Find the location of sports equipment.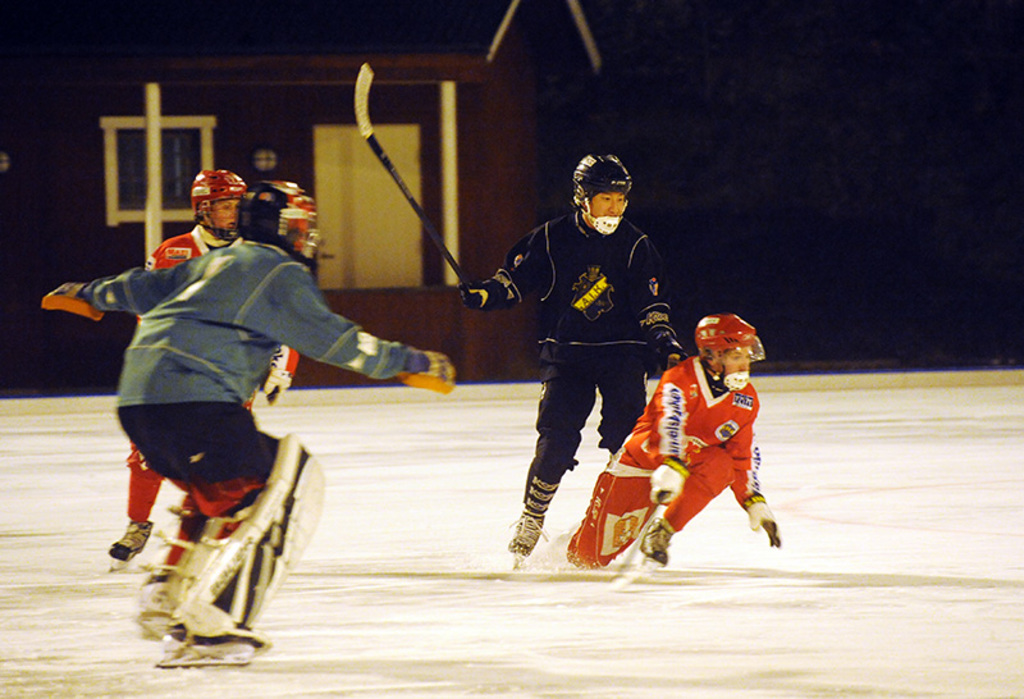
Location: {"x1": 108, "y1": 512, "x2": 152, "y2": 574}.
